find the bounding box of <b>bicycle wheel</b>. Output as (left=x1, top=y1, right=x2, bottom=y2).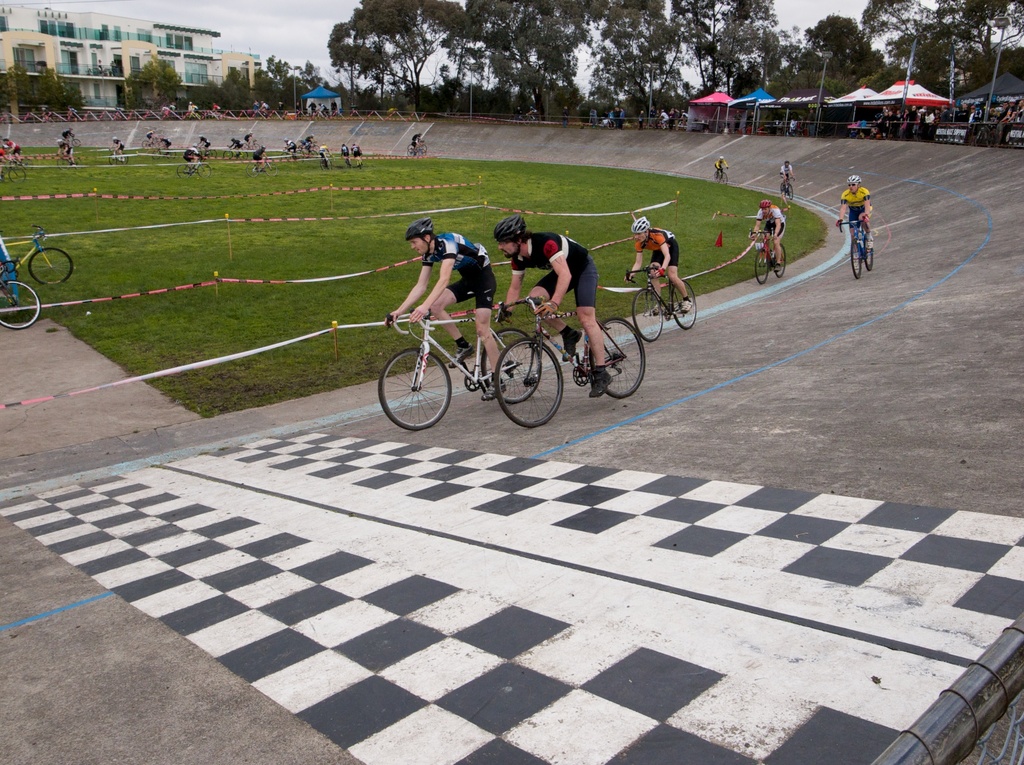
(left=9, top=167, right=26, bottom=183).
